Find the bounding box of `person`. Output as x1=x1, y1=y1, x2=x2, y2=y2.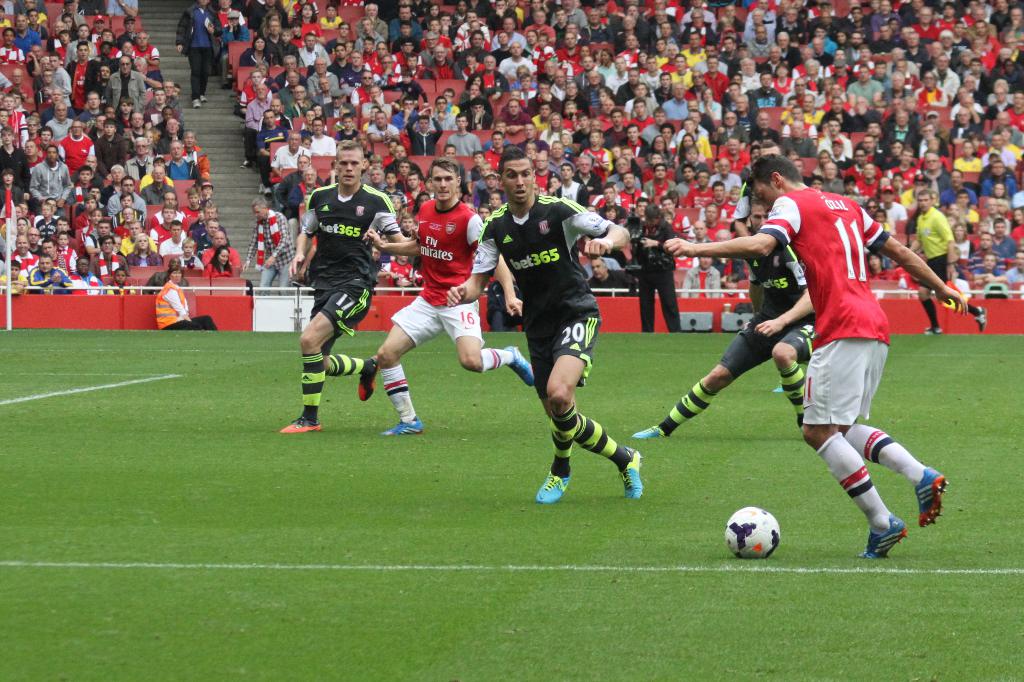
x1=625, y1=195, x2=814, y2=443.
